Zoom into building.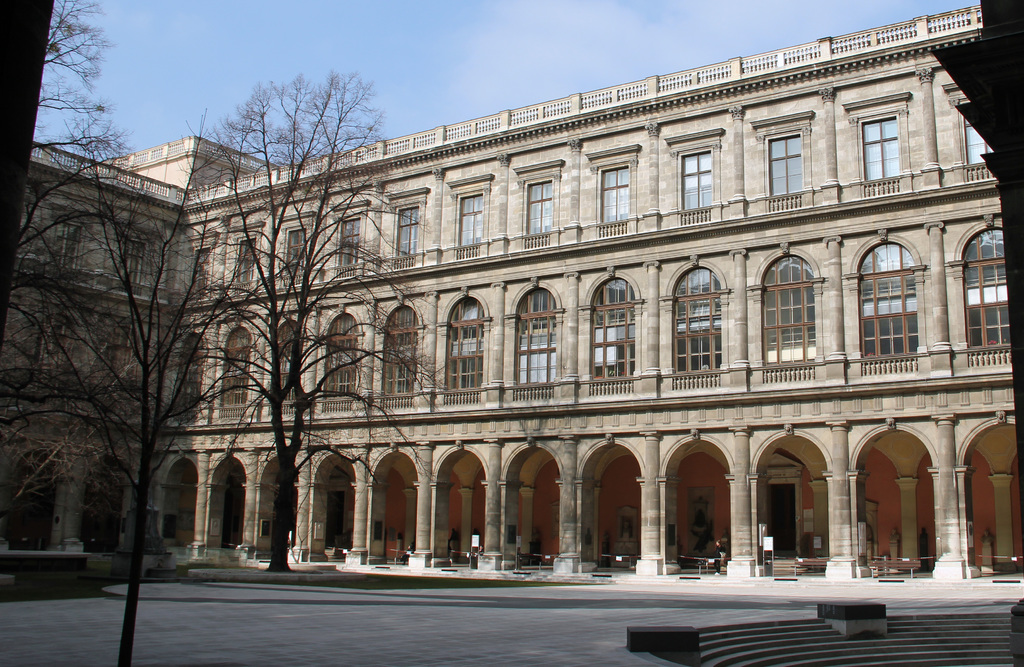
Zoom target: detection(3, 0, 1023, 579).
